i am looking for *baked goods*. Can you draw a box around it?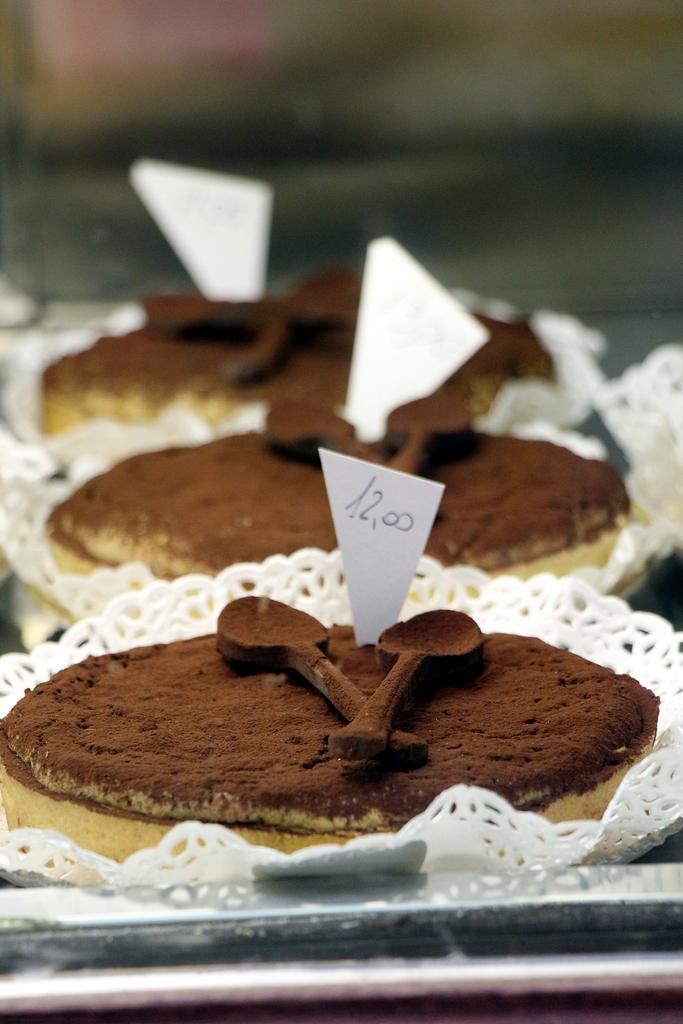
Sure, the bounding box is bbox(0, 593, 658, 868).
